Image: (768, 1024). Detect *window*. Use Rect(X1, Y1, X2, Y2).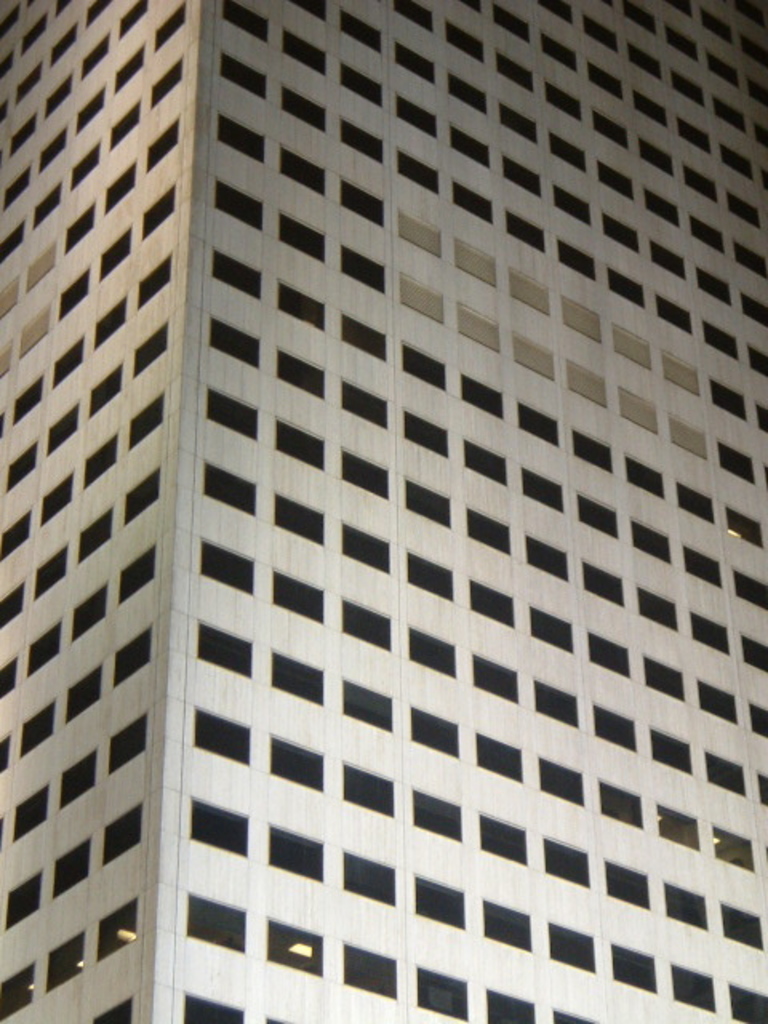
Rect(667, 960, 715, 1013).
